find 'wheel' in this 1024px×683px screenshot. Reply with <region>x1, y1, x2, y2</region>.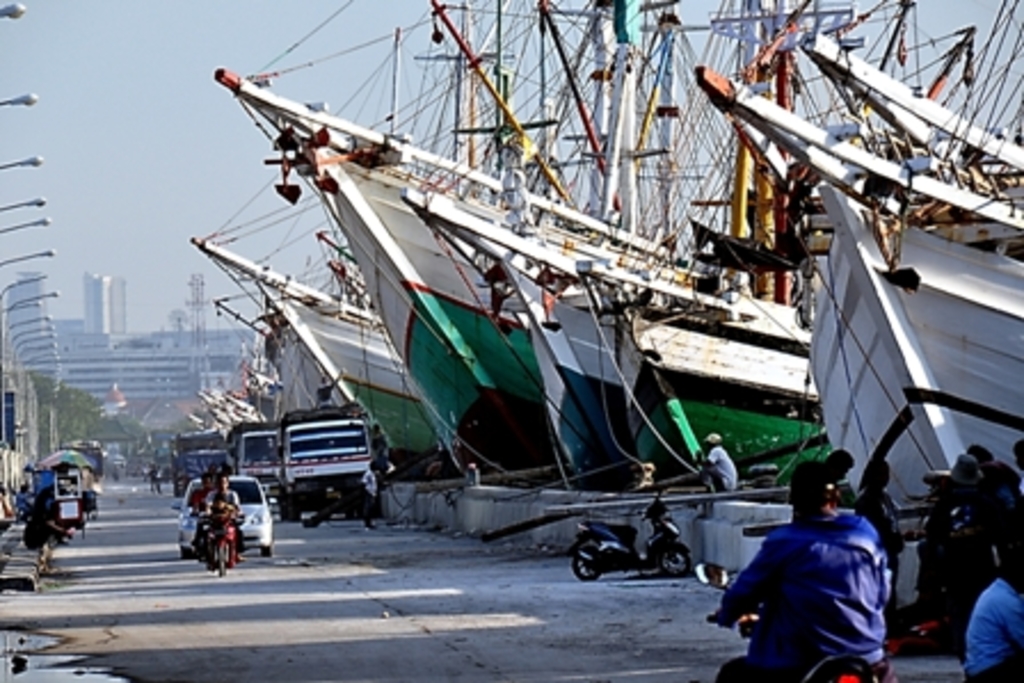
<region>217, 548, 222, 576</region>.
